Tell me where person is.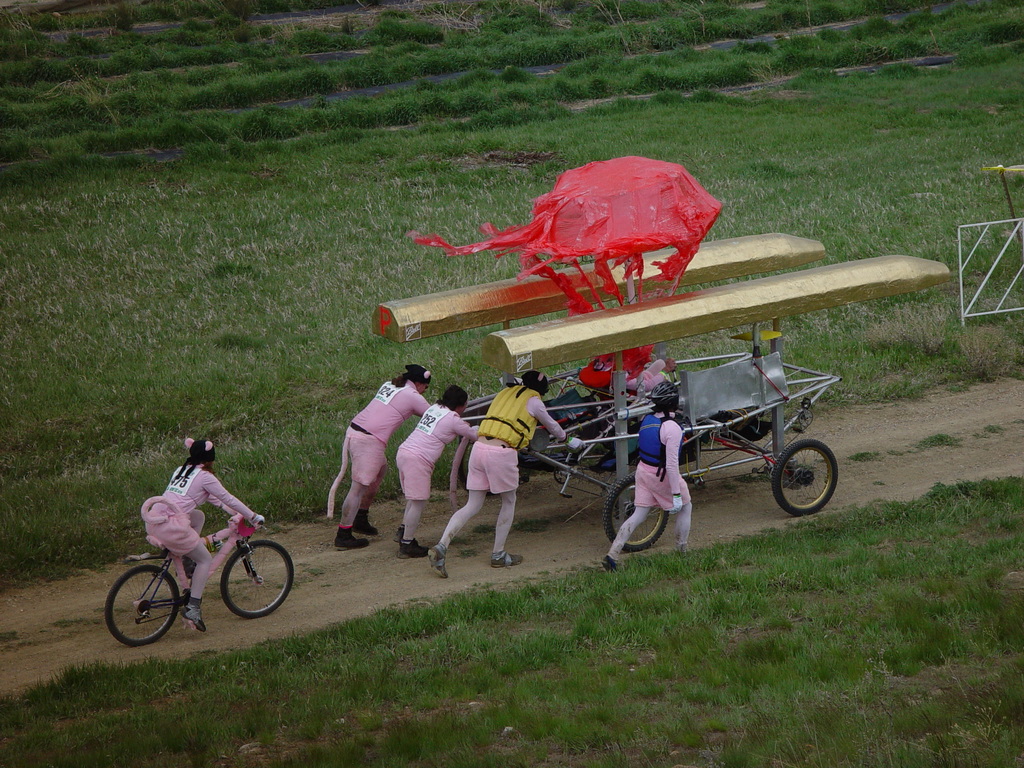
person is at pyautogui.locateOnScreen(326, 359, 435, 548).
